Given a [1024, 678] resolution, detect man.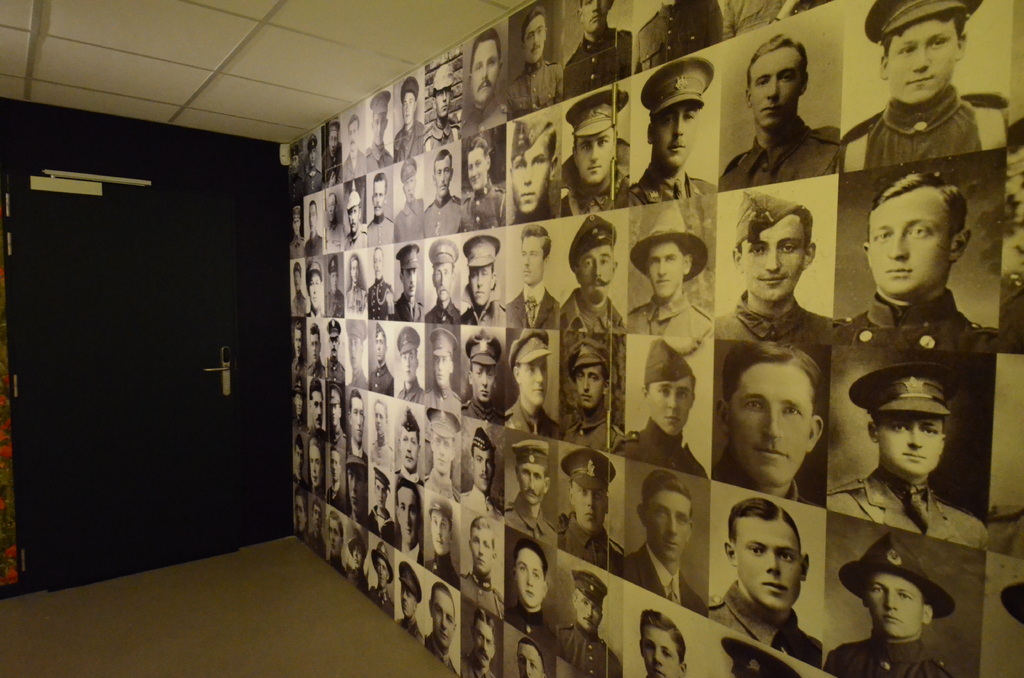
box=[707, 191, 825, 353].
